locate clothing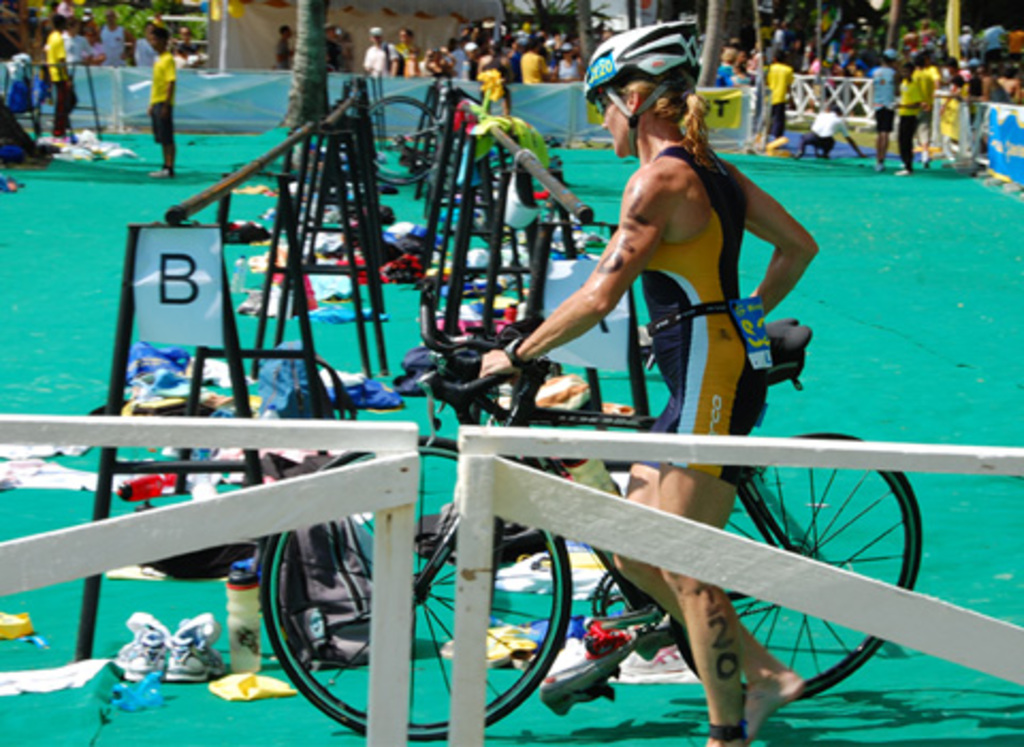
(898,75,926,169)
